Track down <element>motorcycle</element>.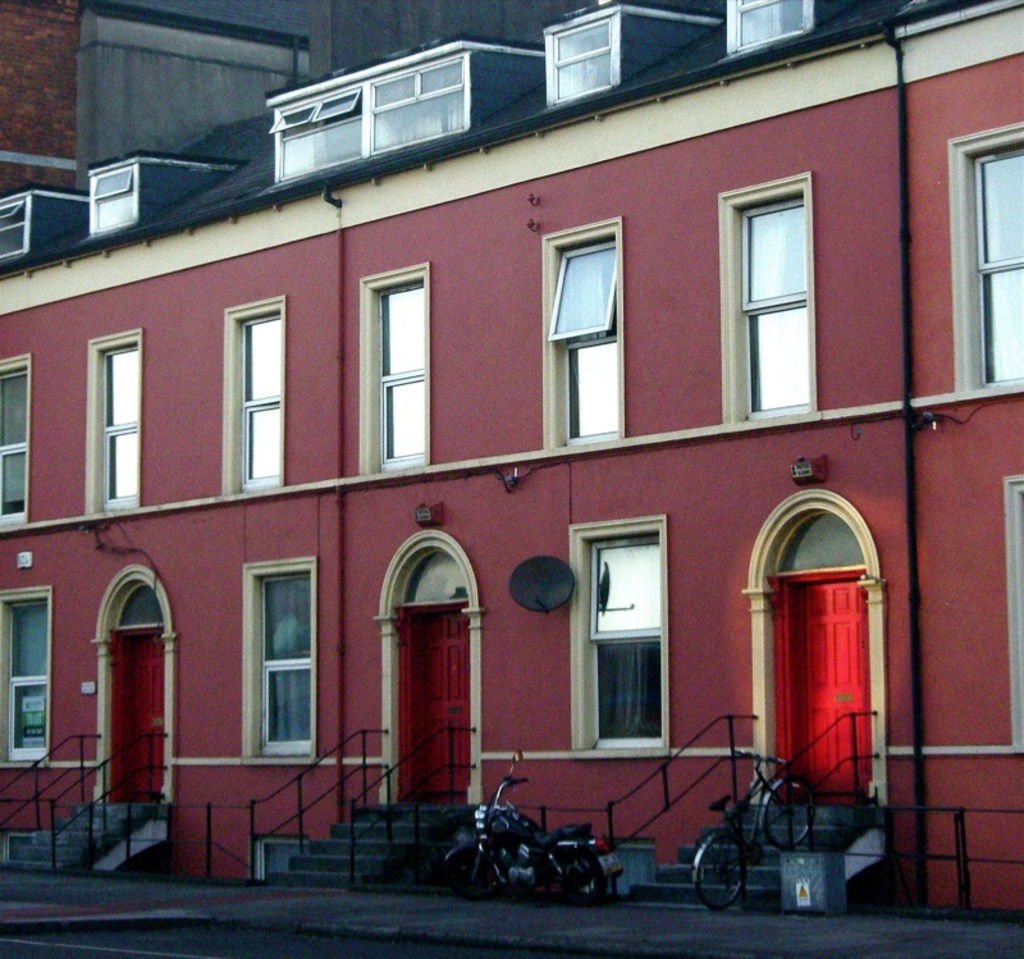
Tracked to region(442, 748, 625, 899).
